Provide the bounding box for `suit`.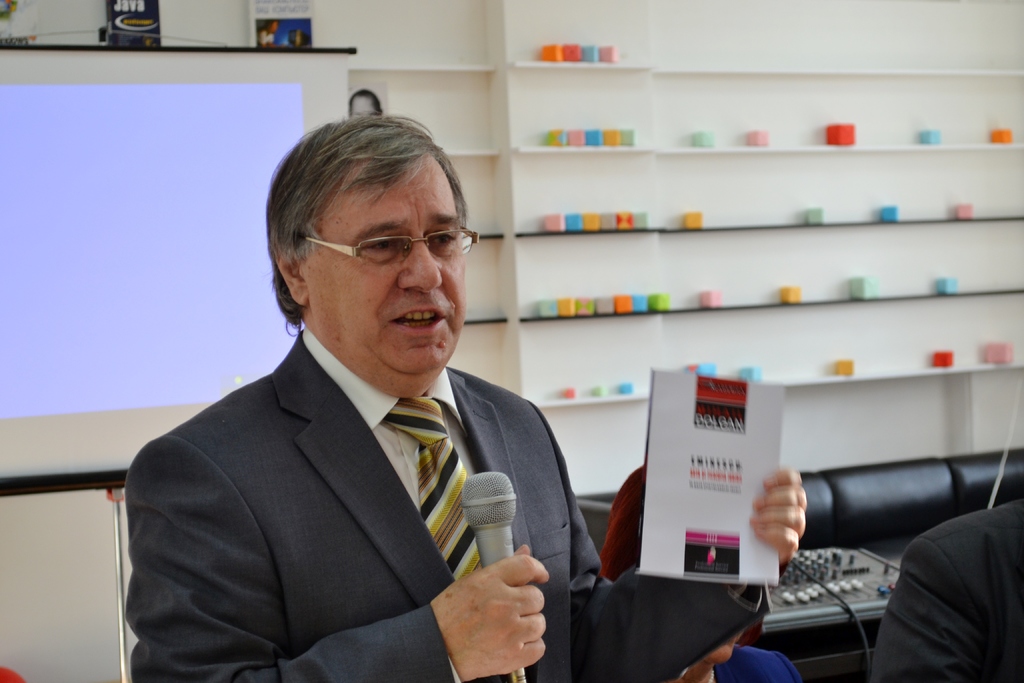
123,325,765,682.
